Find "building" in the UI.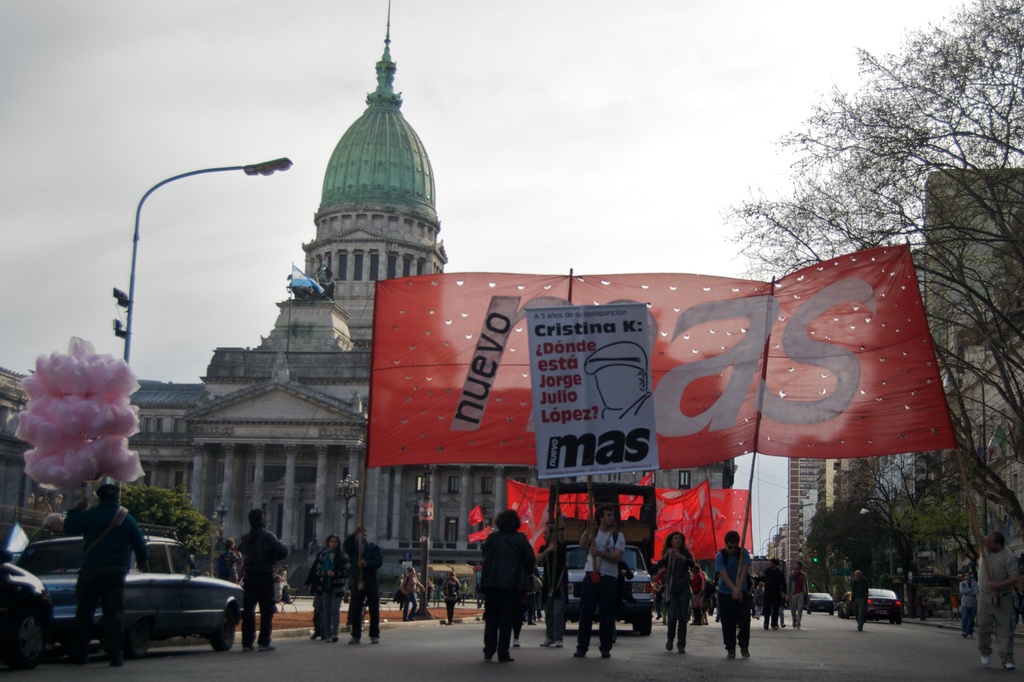
UI element at (0,1,738,598).
